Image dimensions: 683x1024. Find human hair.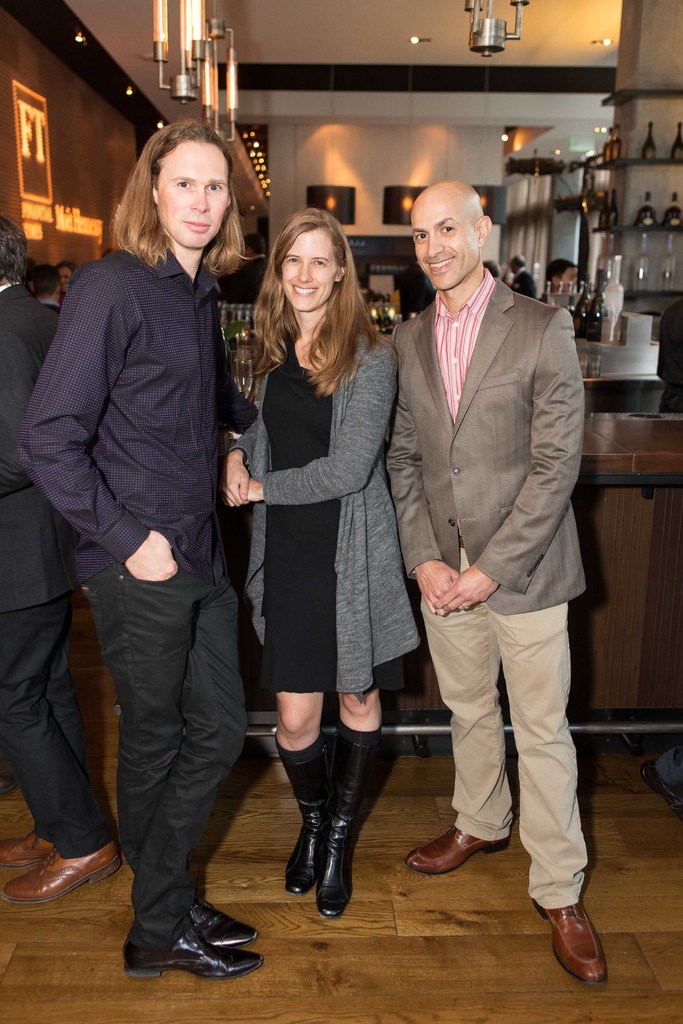
rect(58, 261, 76, 273).
